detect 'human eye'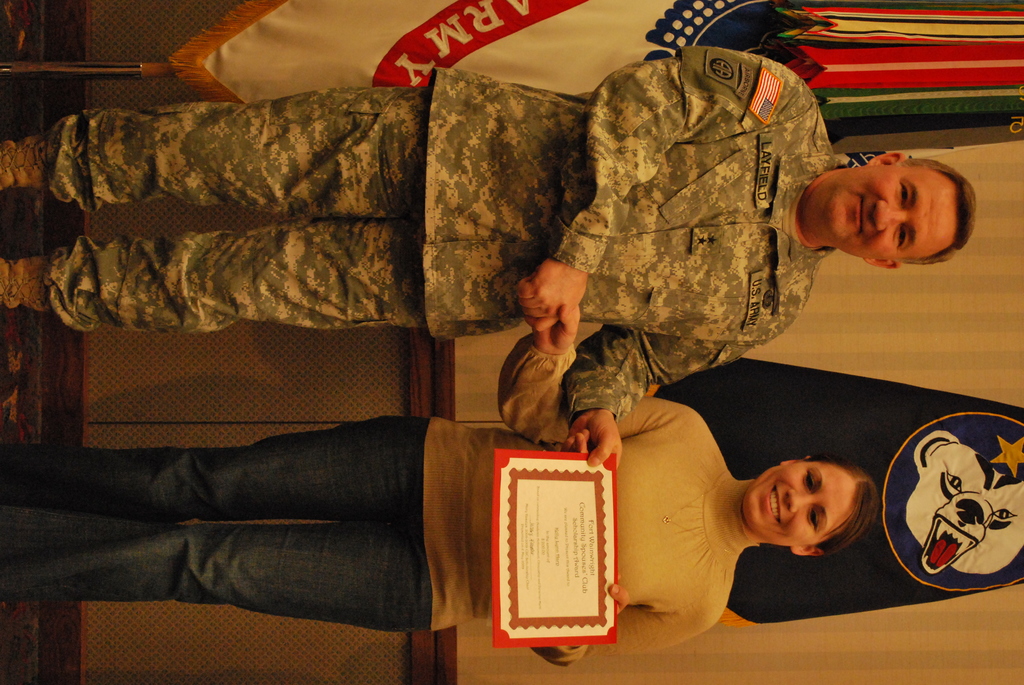
BBox(896, 179, 913, 212)
